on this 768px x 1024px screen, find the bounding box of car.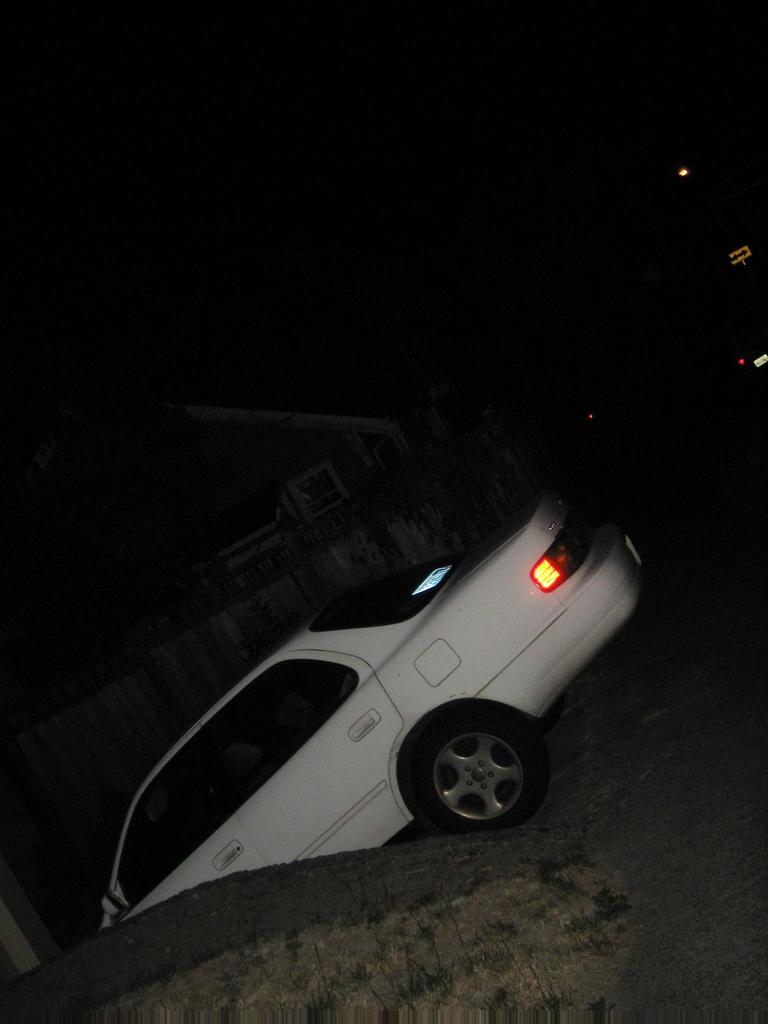
Bounding box: select_region(94, 477, 653, 925).
